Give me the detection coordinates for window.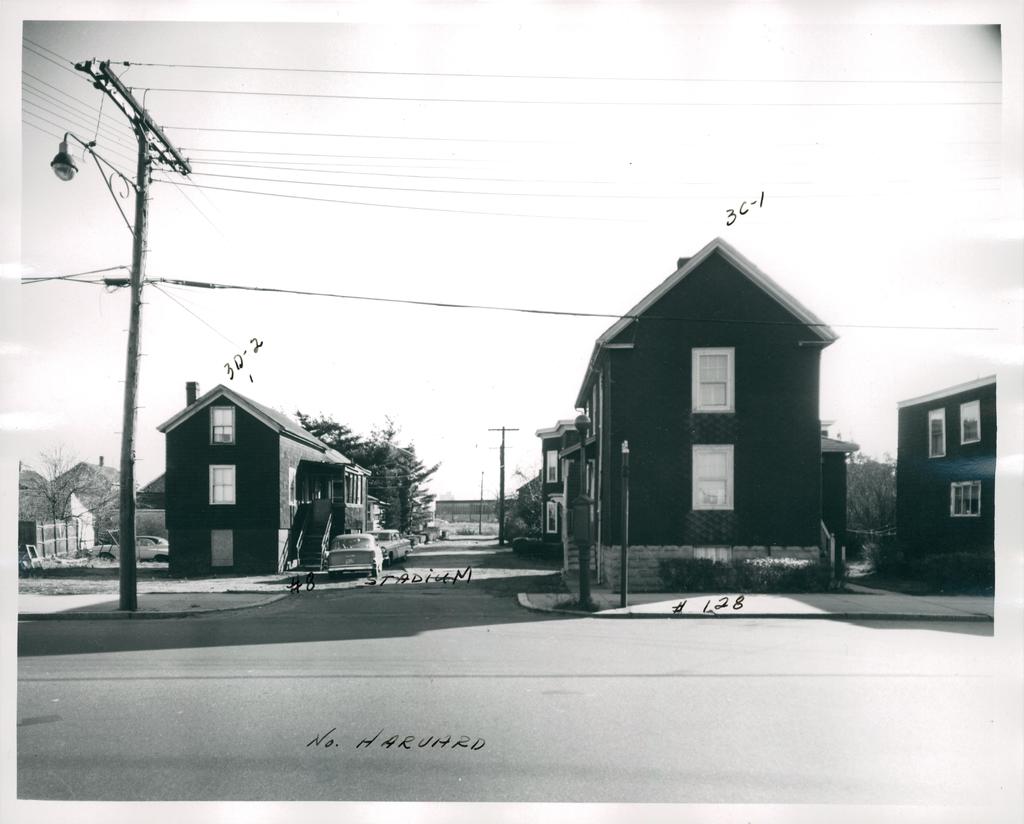
[x1=211, y1=405, x2=231, y2=444].
